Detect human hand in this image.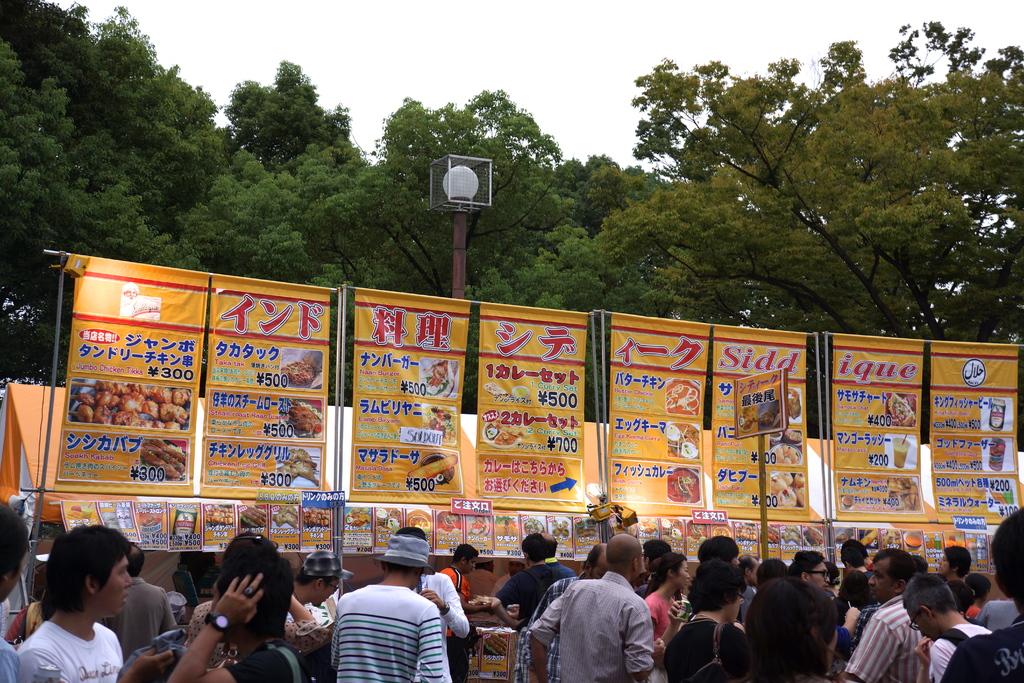
Detection: 510/617/529/633.
